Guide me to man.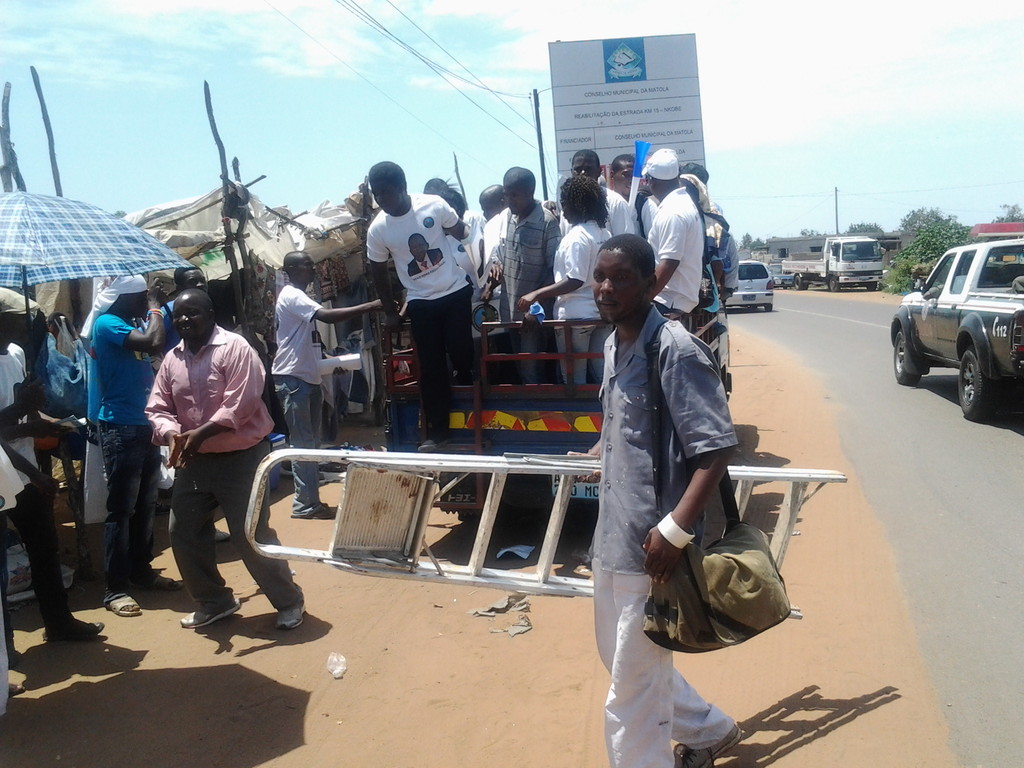
Guidance: crop(485, 159, 557, 383).
